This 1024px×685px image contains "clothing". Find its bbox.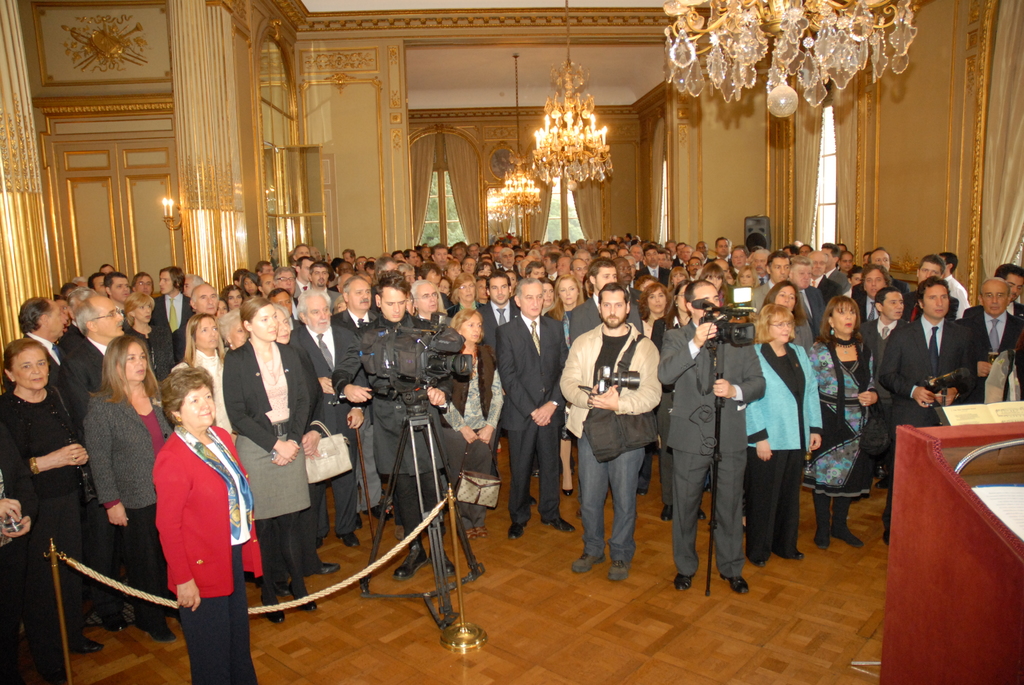
150 428 260 684.
